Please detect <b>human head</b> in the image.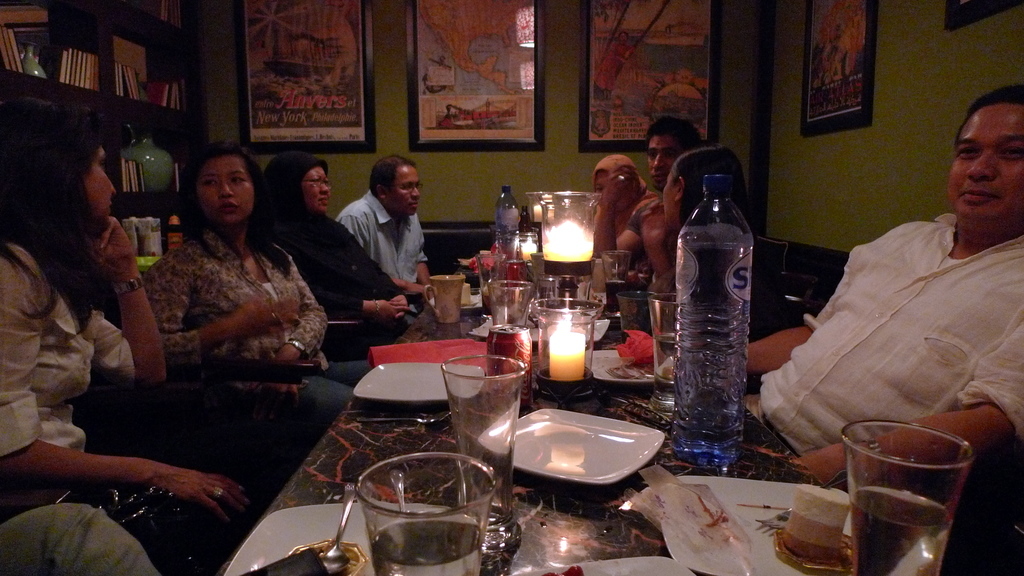
<region>269, 152, 336, 218</region>.
